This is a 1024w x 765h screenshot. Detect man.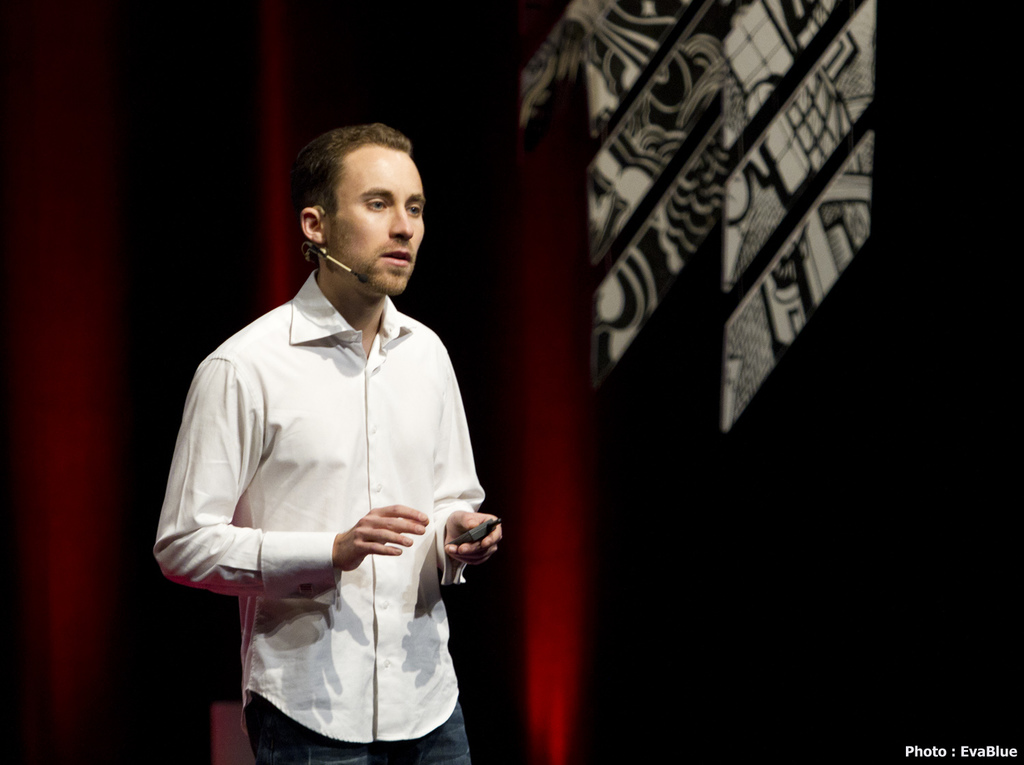
l=150, t=122, r=502, b=764.
